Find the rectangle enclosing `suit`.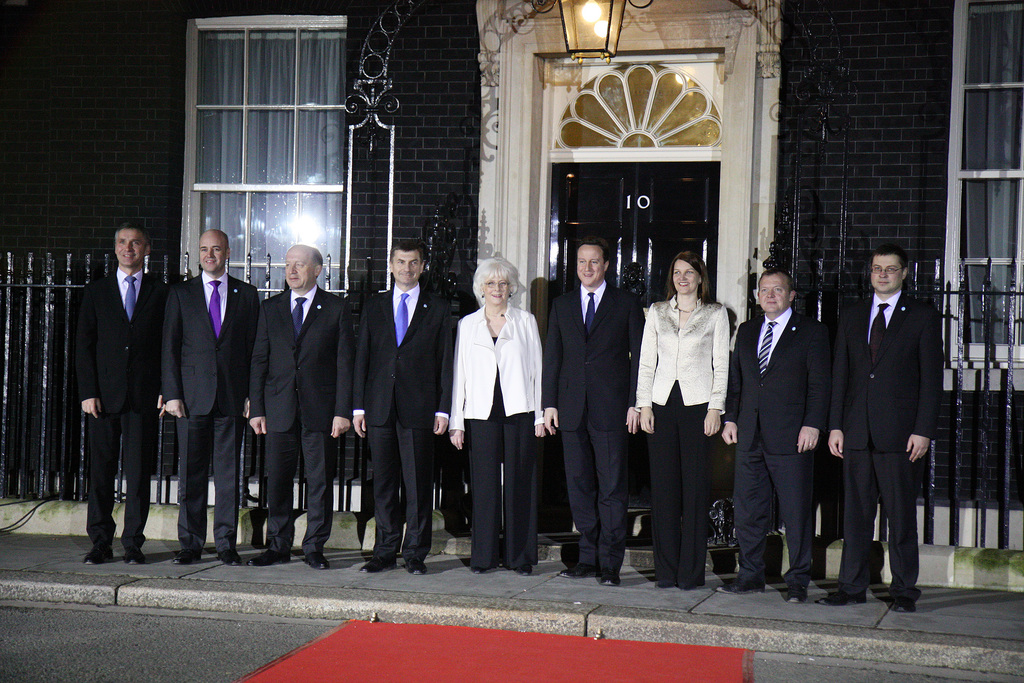
detection(843, 227, 945, 620).
